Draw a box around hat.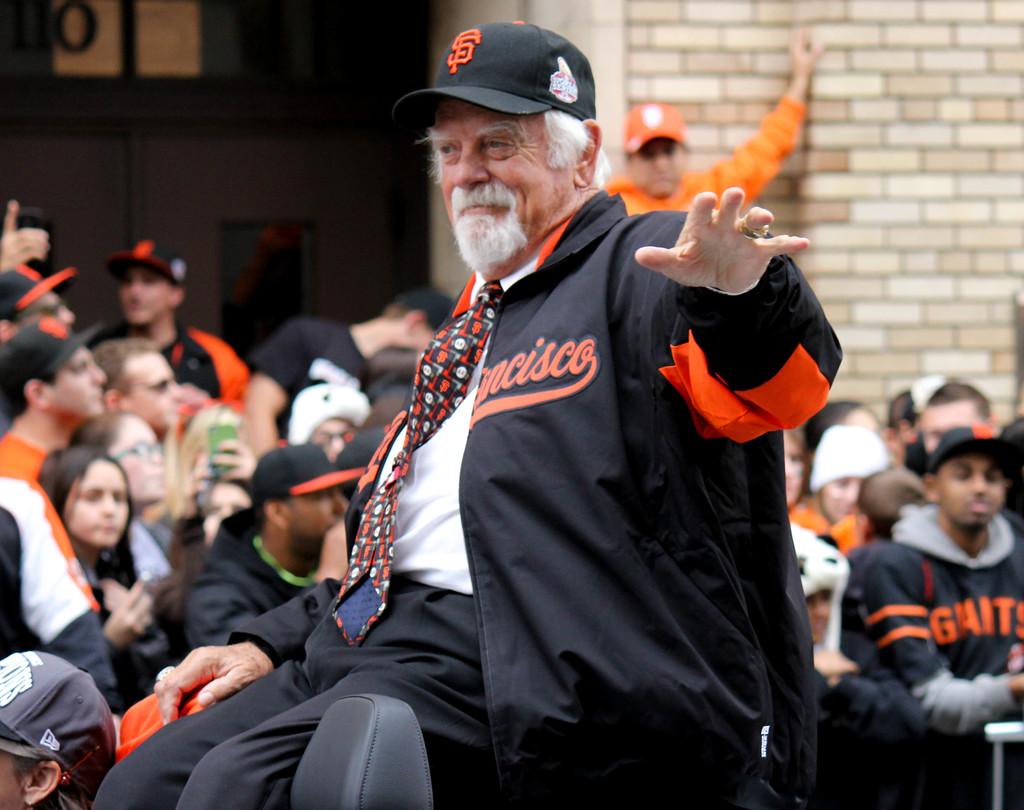
<region>396, 20, 596, 123</region>.
